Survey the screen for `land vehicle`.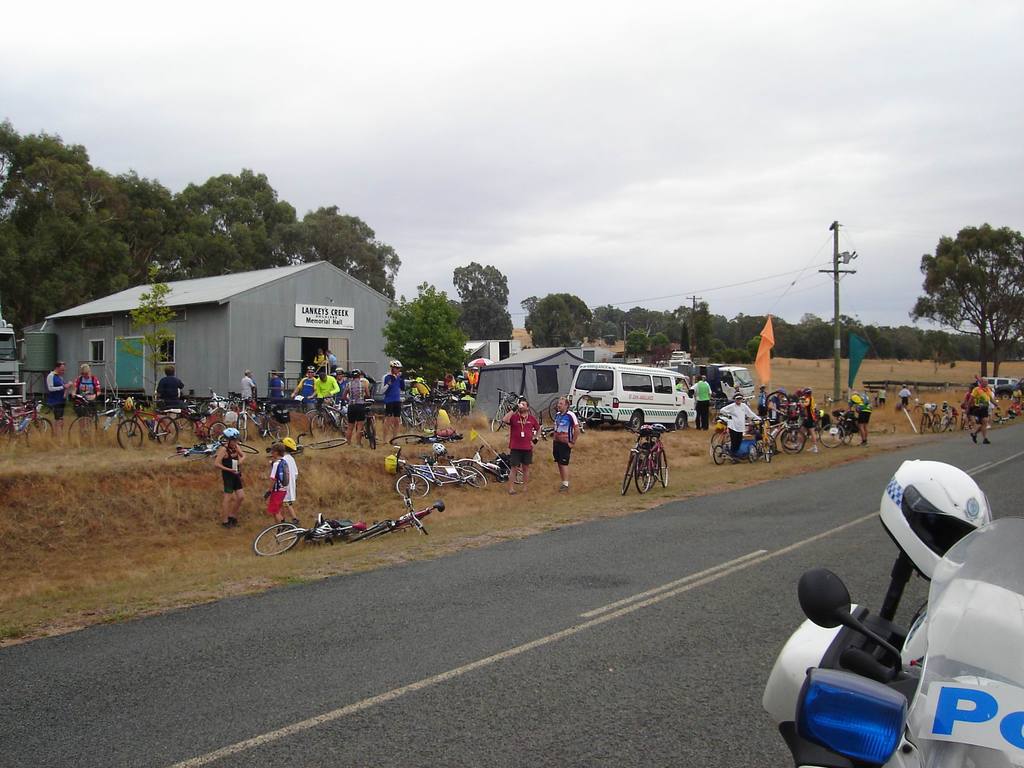
Survey found: (622, 424, 671, 495).
